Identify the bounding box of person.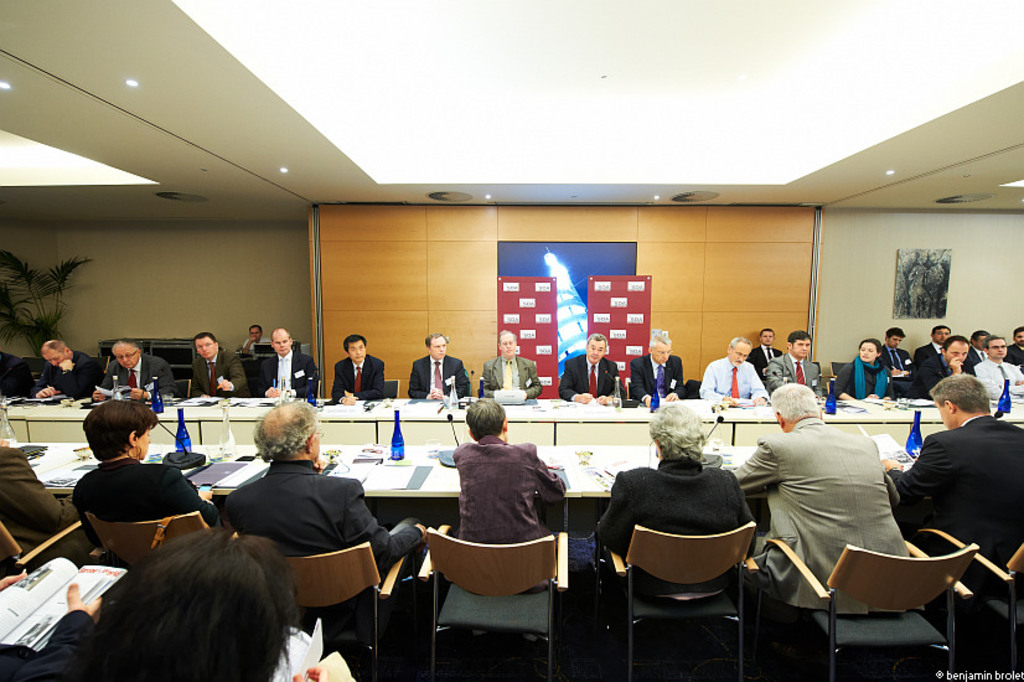
{"x1": 906, "y1": 329, "x2": 978, "y2": 405}.
